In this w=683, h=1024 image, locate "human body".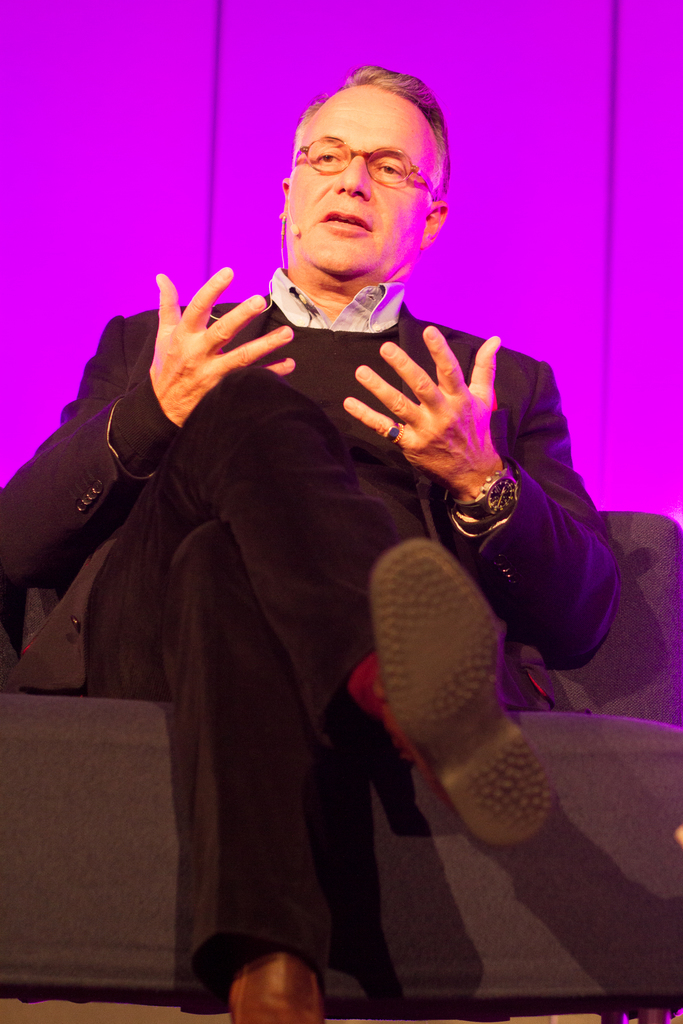
Bounding box: 0,67,625,1023.
